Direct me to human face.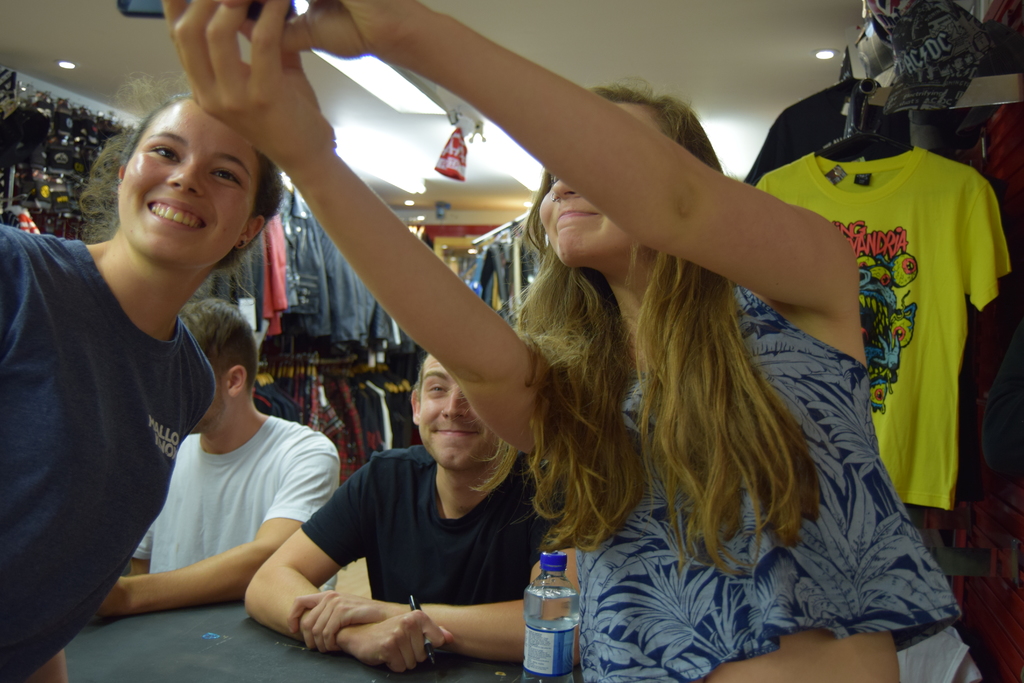
Direction: {"left": 535, "top": 101, "right": 670, "bottom": 269}.
